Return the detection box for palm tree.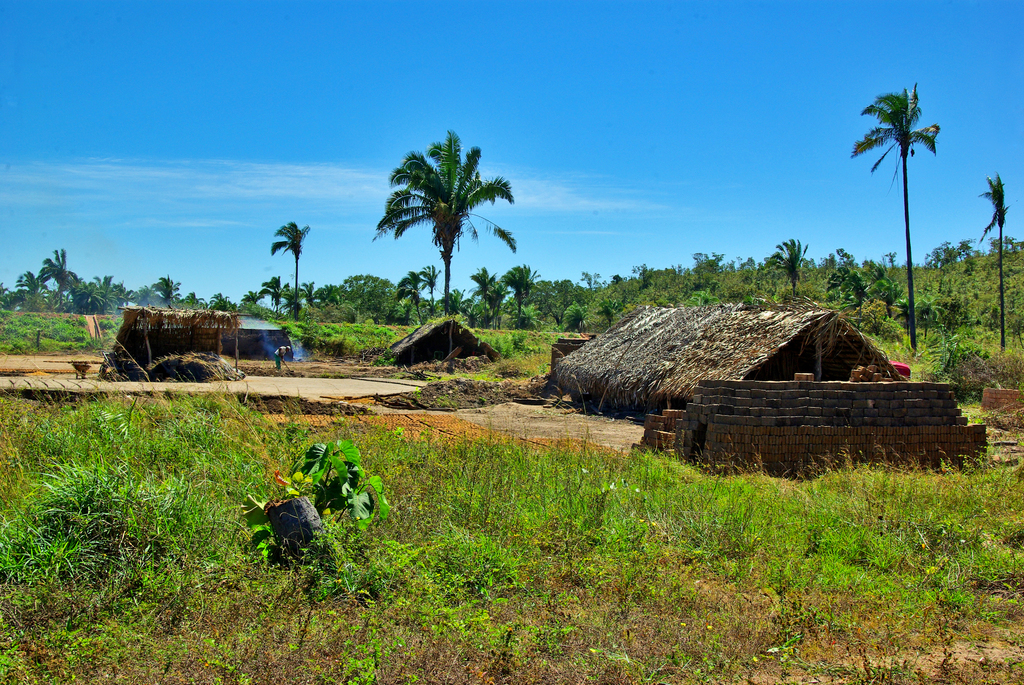
381,149,506,333.
